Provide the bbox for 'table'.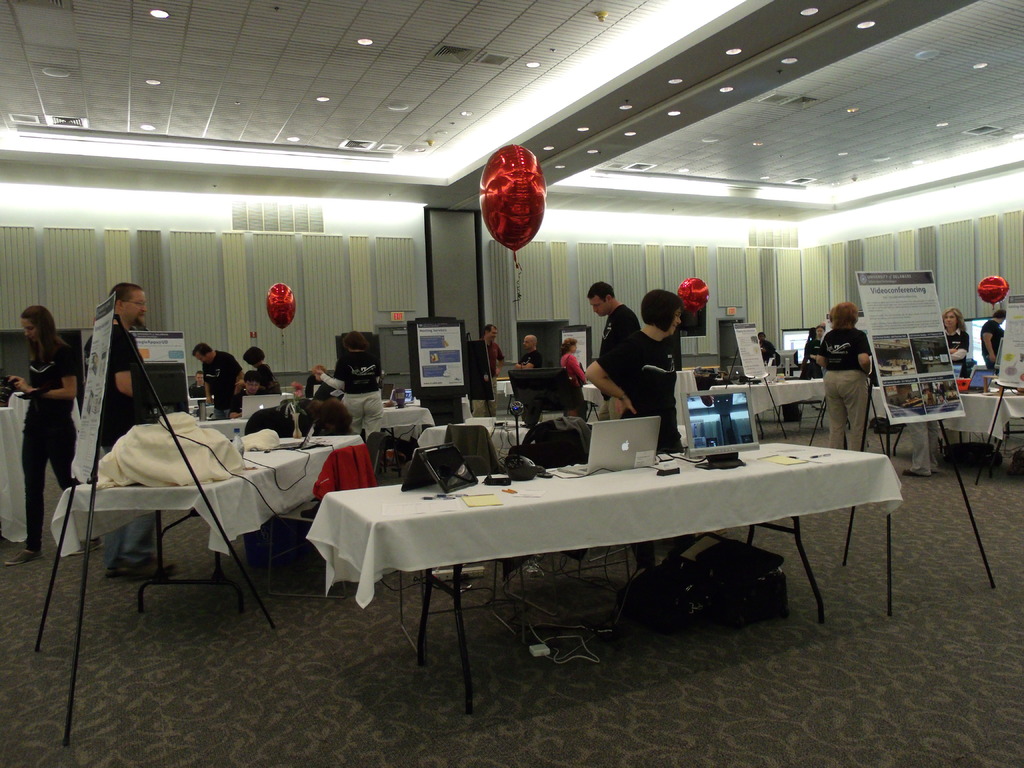
detection(497, 381, 515, 412).
